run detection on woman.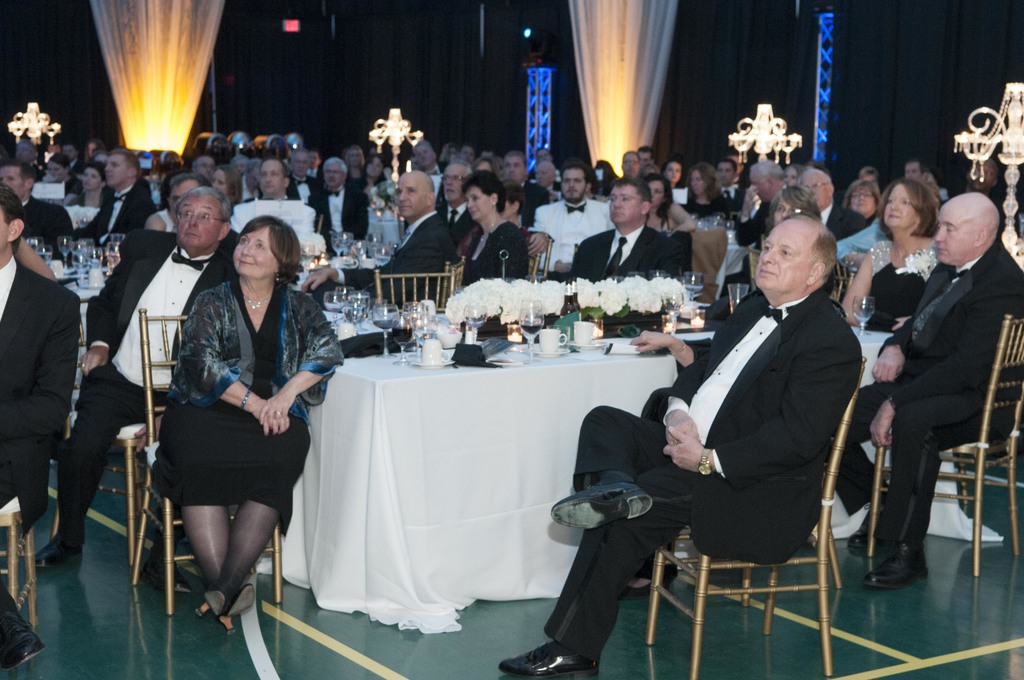
Result: pyautogui.locateOnScreen(61, 162, 108, 207).
